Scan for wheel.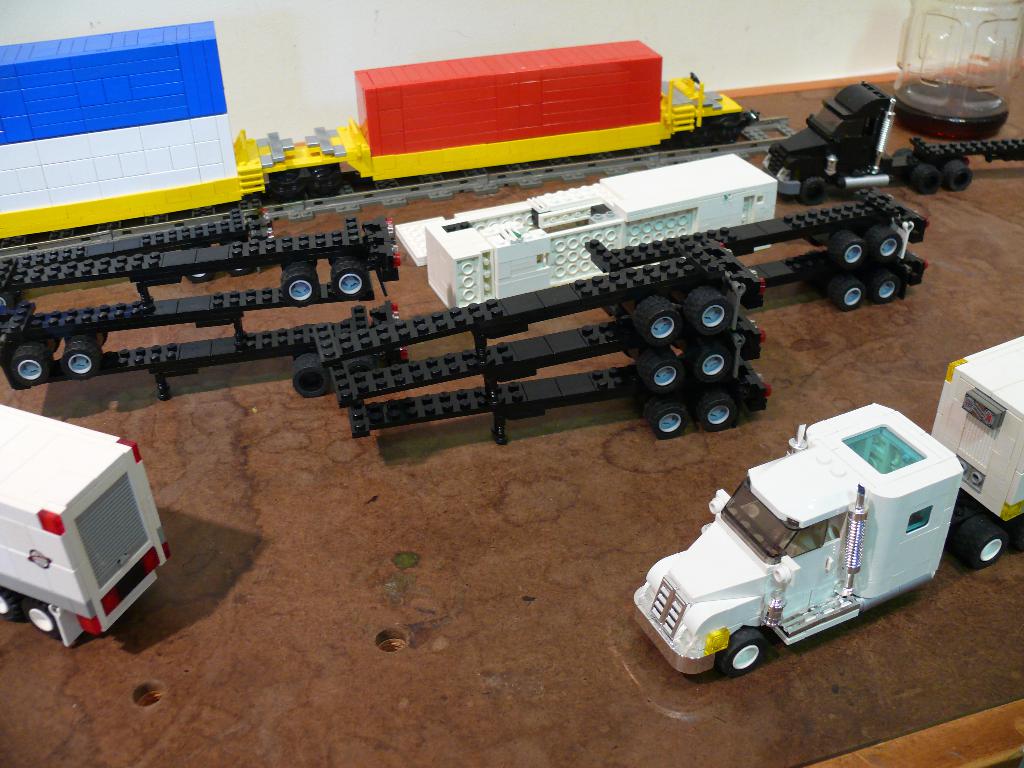
Scan result: [left=721, top=621, right=769, bottom=682].
